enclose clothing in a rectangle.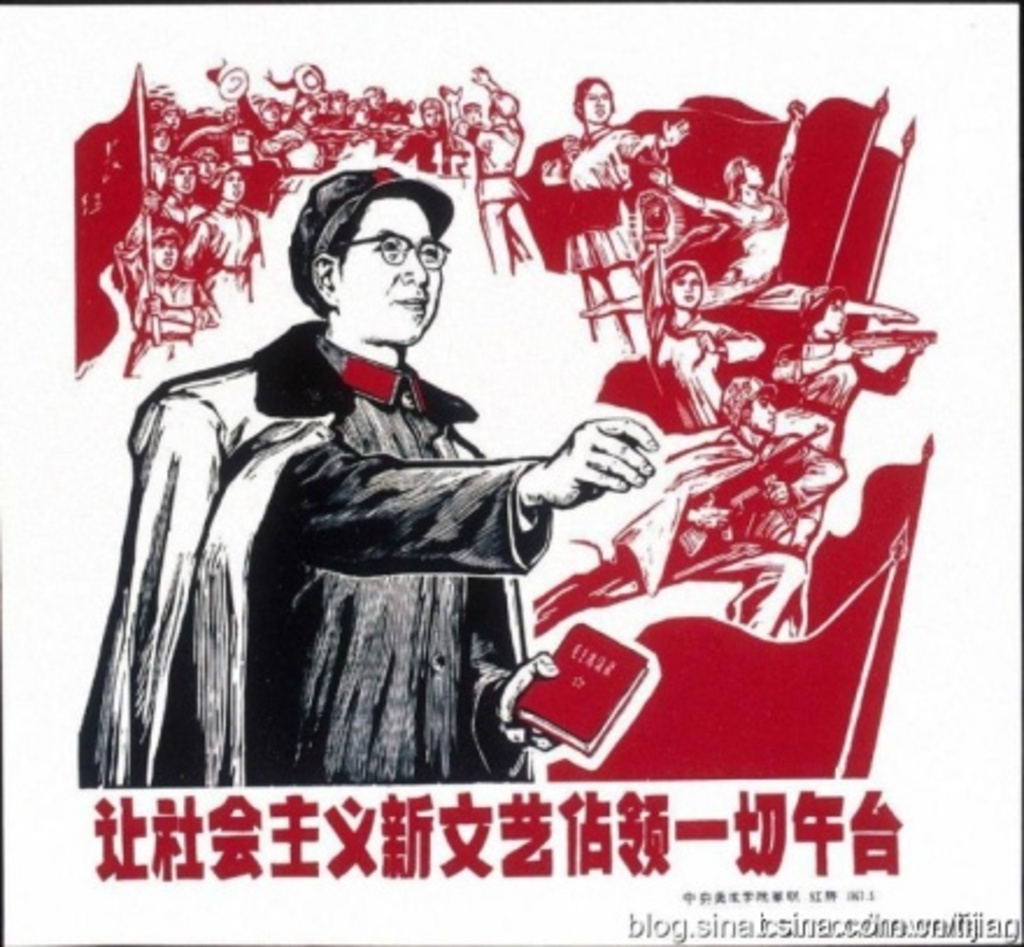
detection(603, 396, 866, 635).
